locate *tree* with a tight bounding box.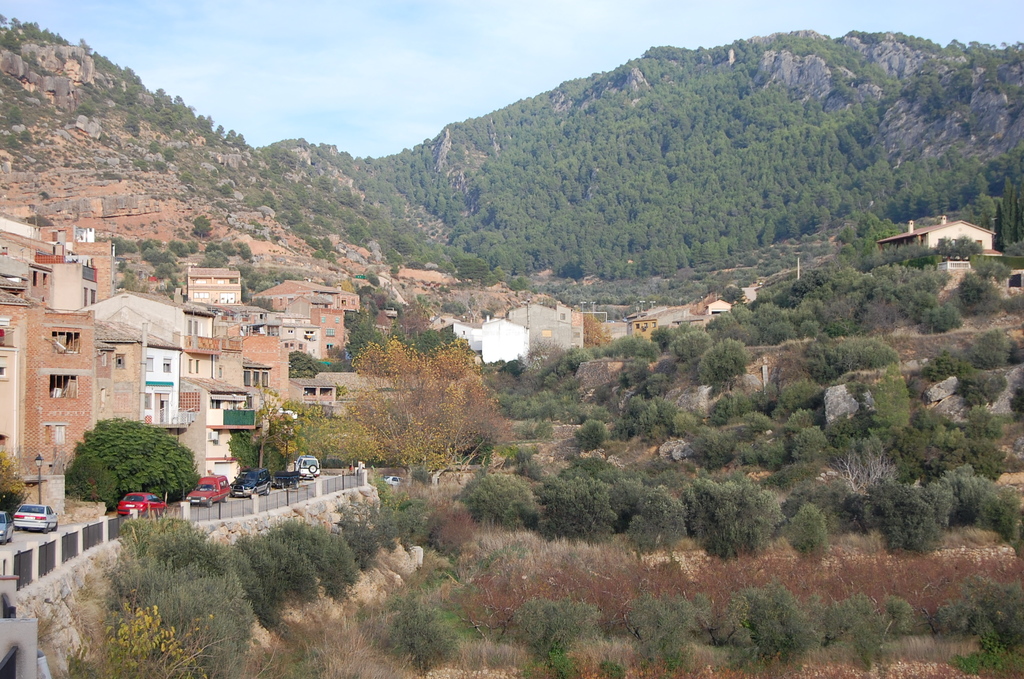
(654, 480, 717, 558).
